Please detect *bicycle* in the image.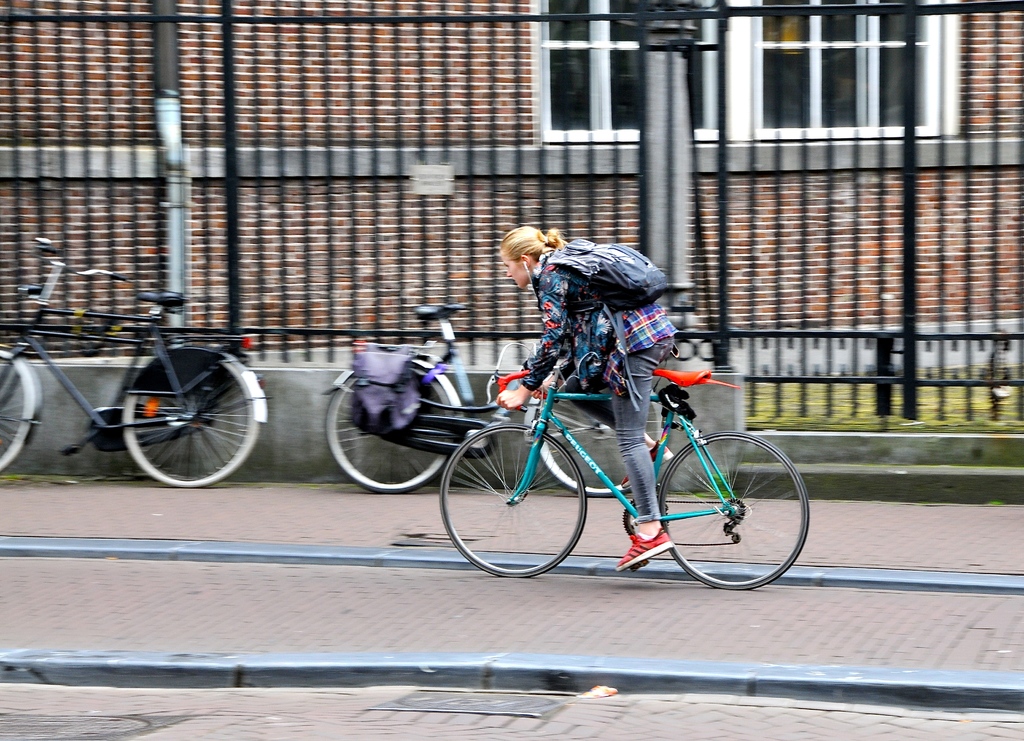
bbox=(317, 303, 666, 496).
